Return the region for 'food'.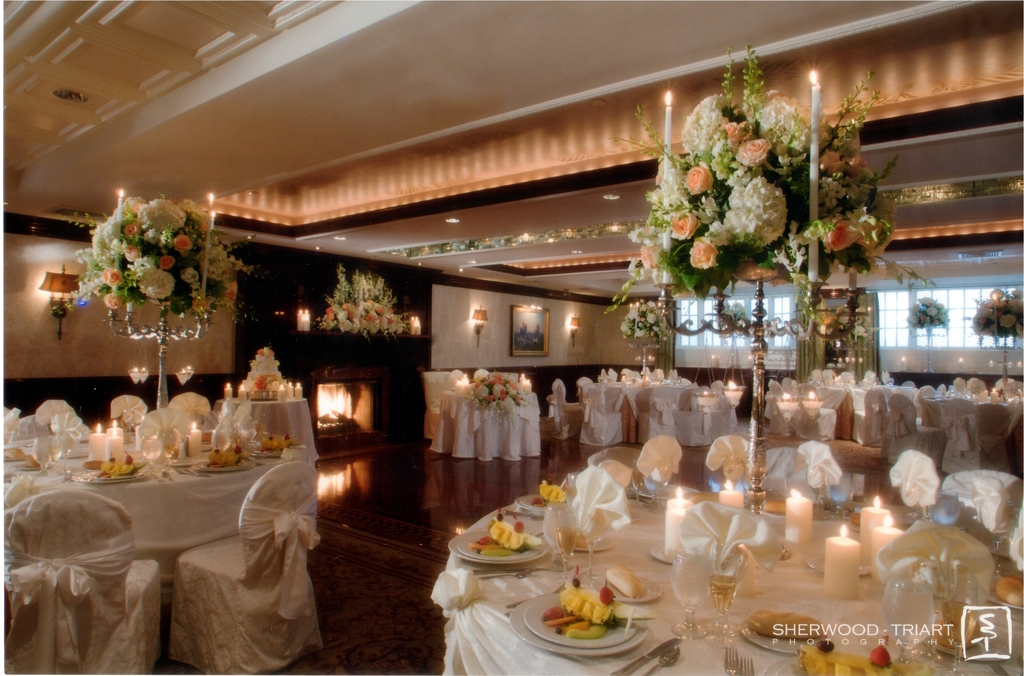
BBox(789, 641, 918, 675).
